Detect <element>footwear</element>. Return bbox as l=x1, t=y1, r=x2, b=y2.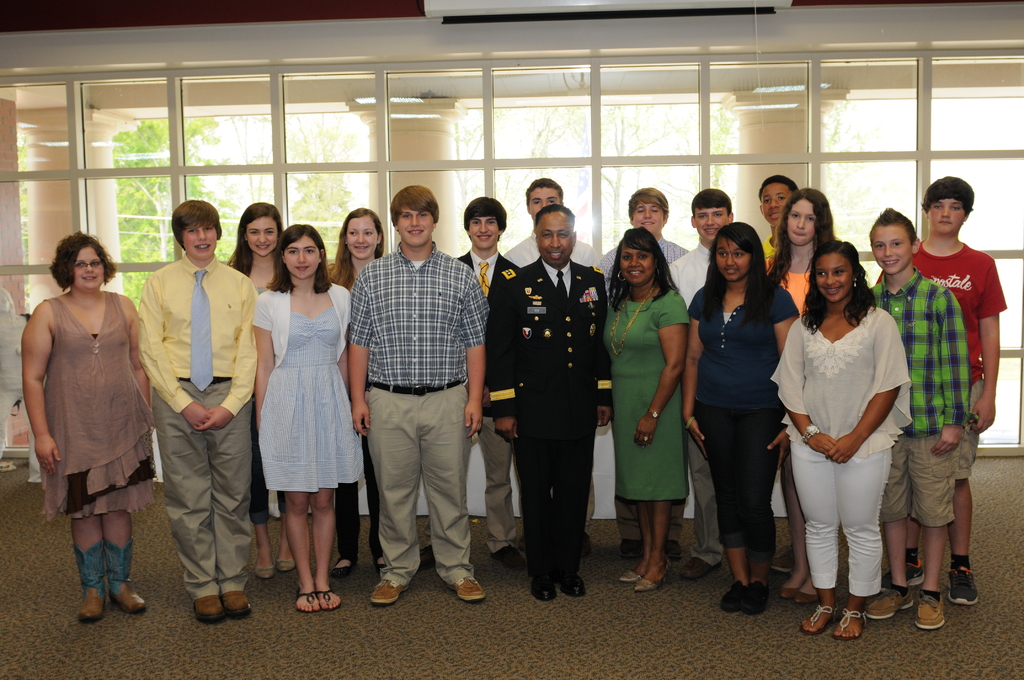
l=556, t=564, r=591, b=602.
